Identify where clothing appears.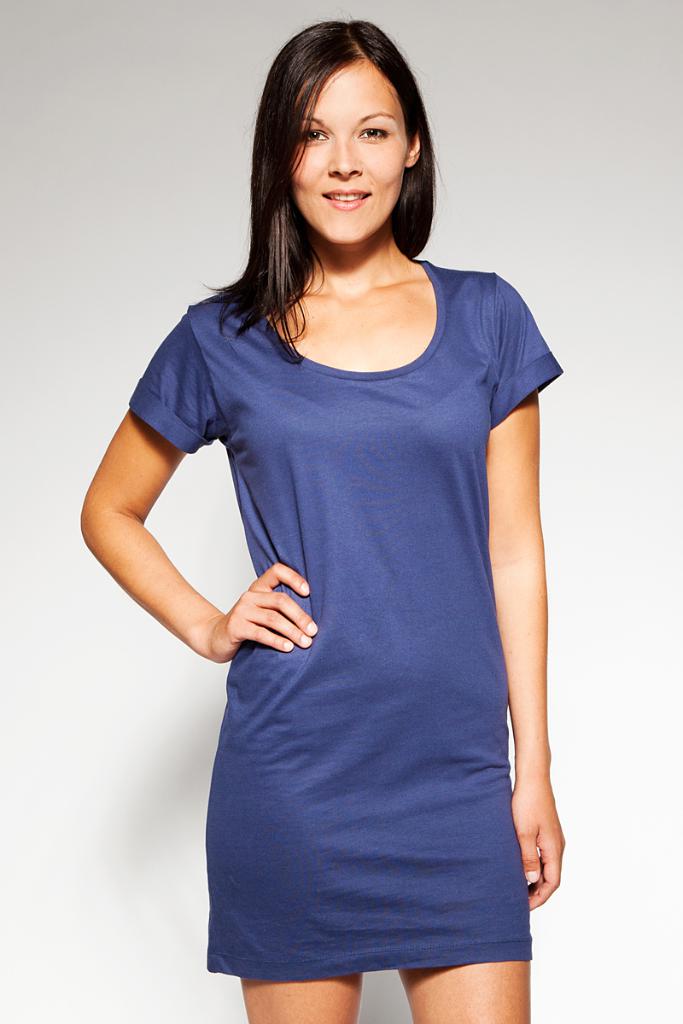
Appears at 200/250/562/957.
